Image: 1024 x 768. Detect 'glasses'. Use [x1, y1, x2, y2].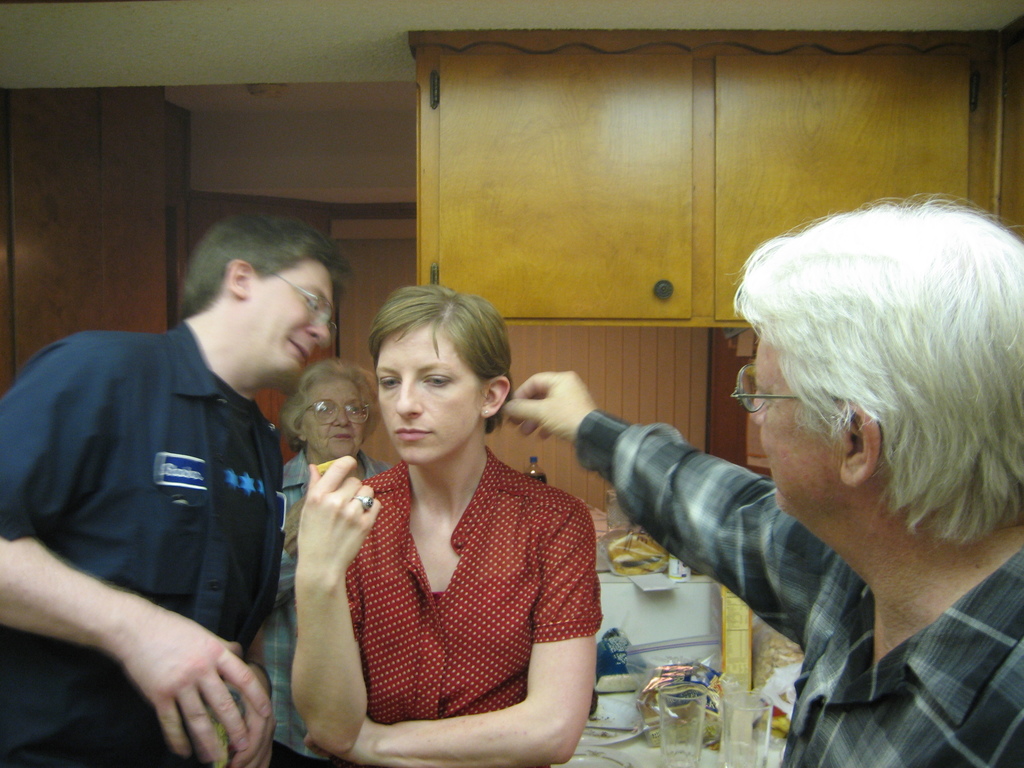
[730, 367, 805, 410].
